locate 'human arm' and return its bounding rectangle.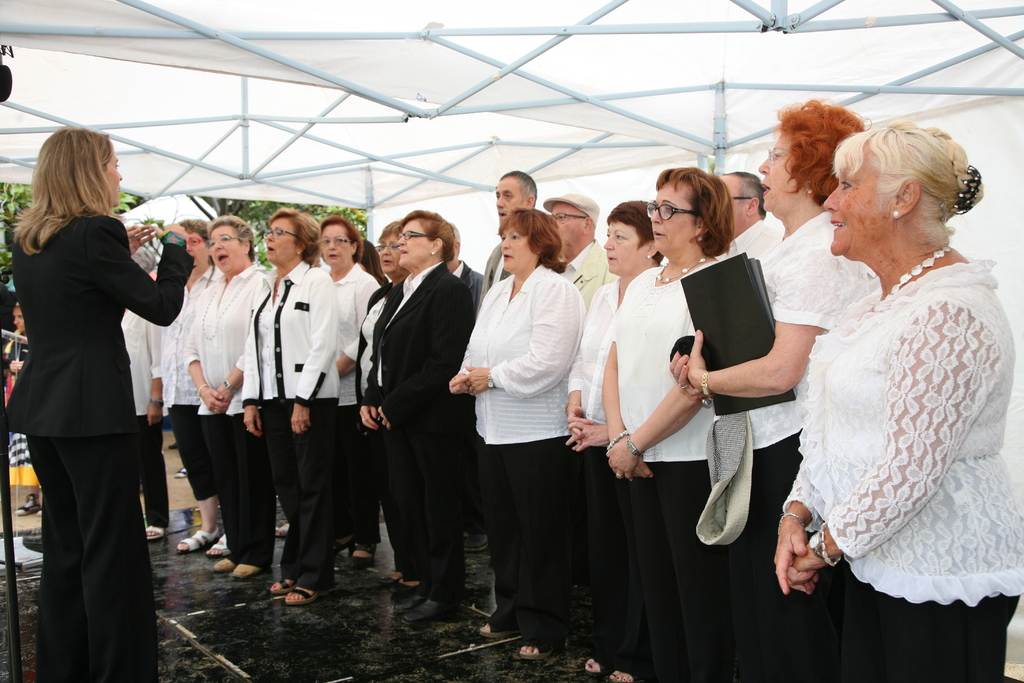
335/333/365/379.
